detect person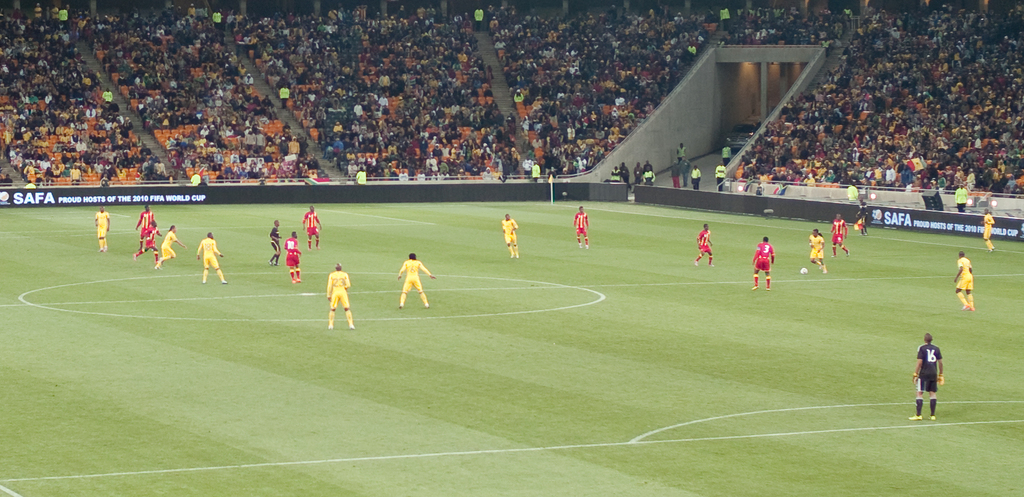
(x1=828, y1=217, x2=846, y2=256)
